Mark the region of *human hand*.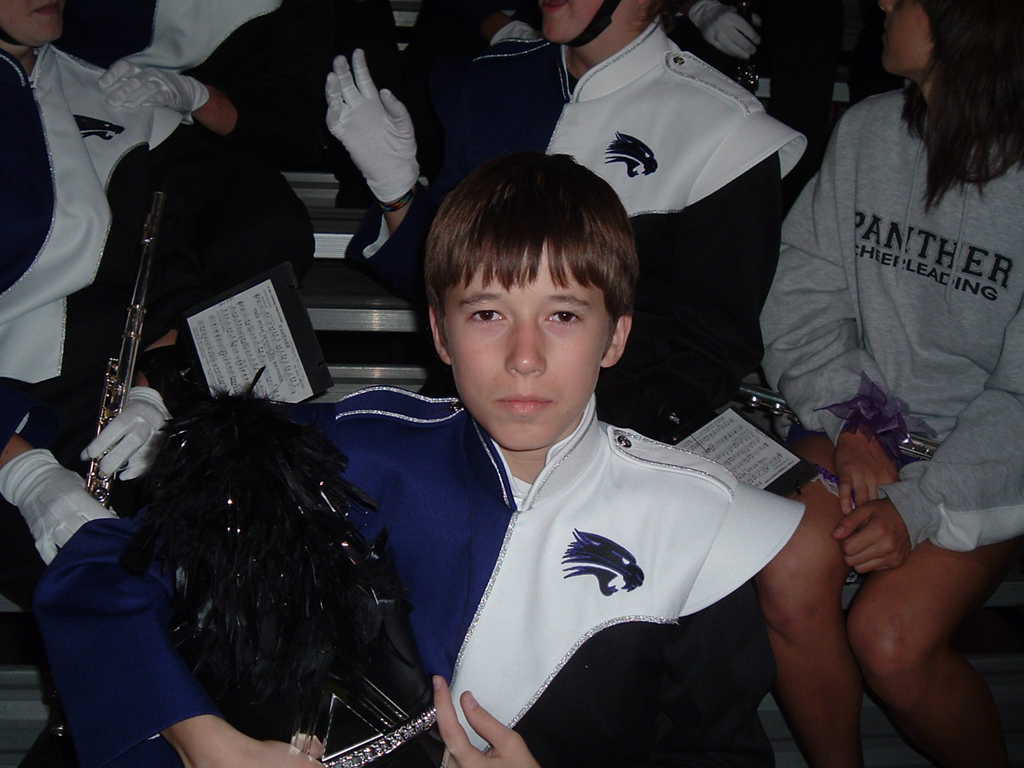
Region: locate(690, 0, 763, 63).
